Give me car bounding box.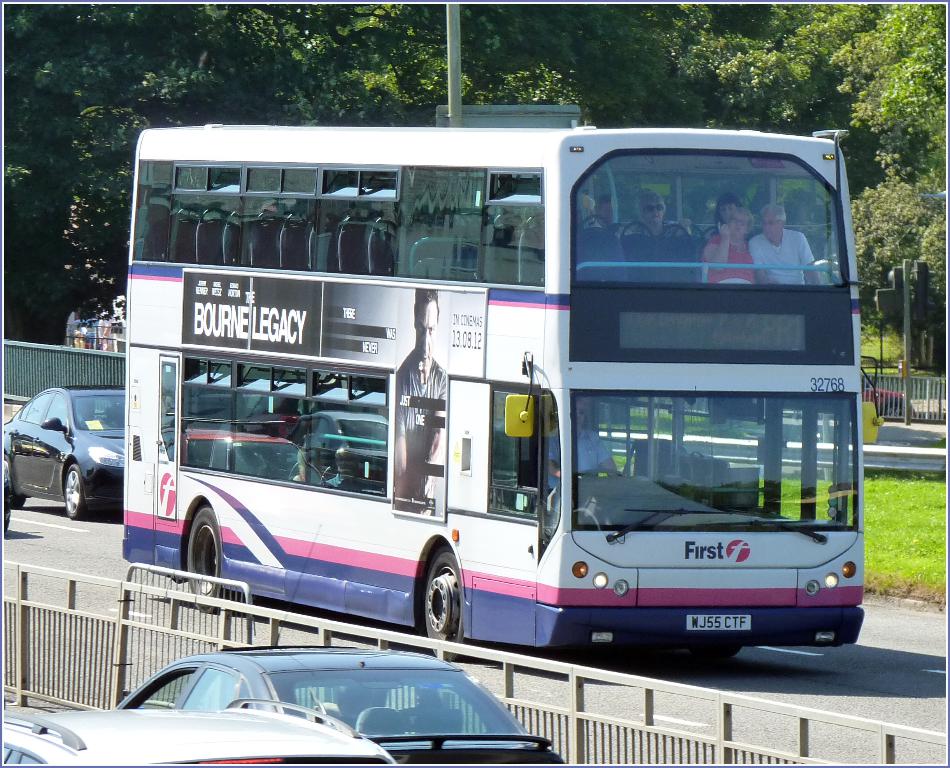
BBox(864, 387, 916, 418).
